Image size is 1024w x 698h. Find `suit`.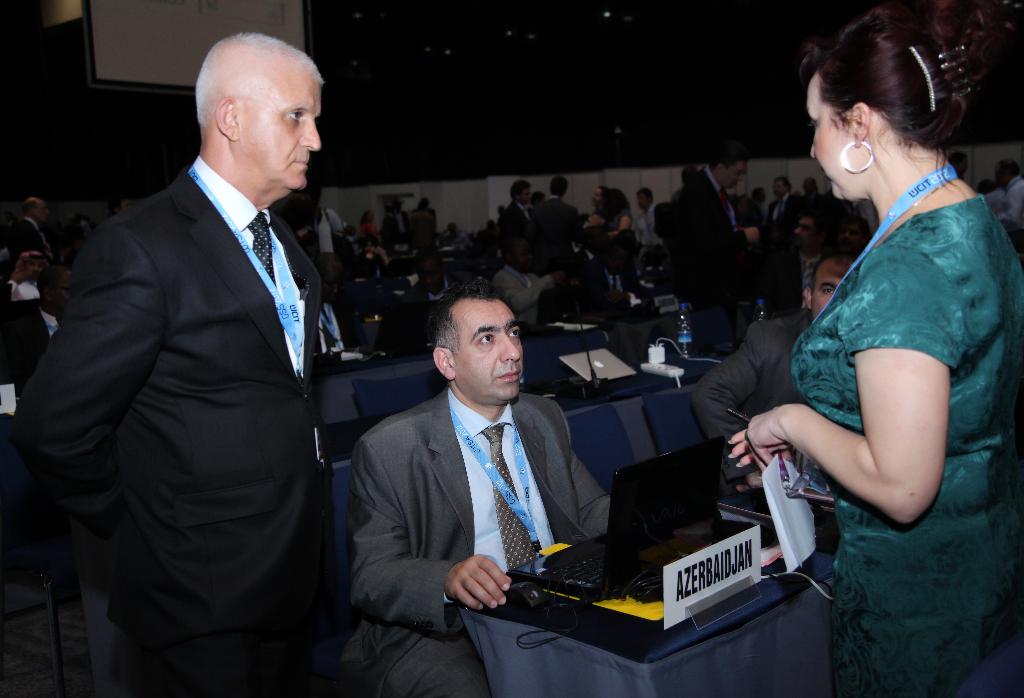
bbox=(672, 170, 749, 291).
